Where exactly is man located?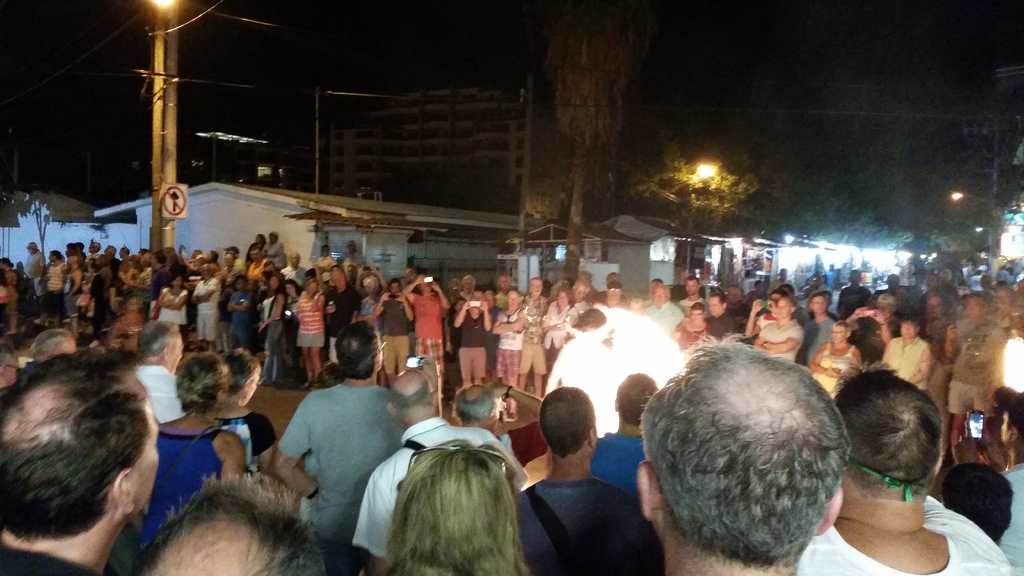
Its bounding box is (left=280, top=252, right=307, bottom=288).
